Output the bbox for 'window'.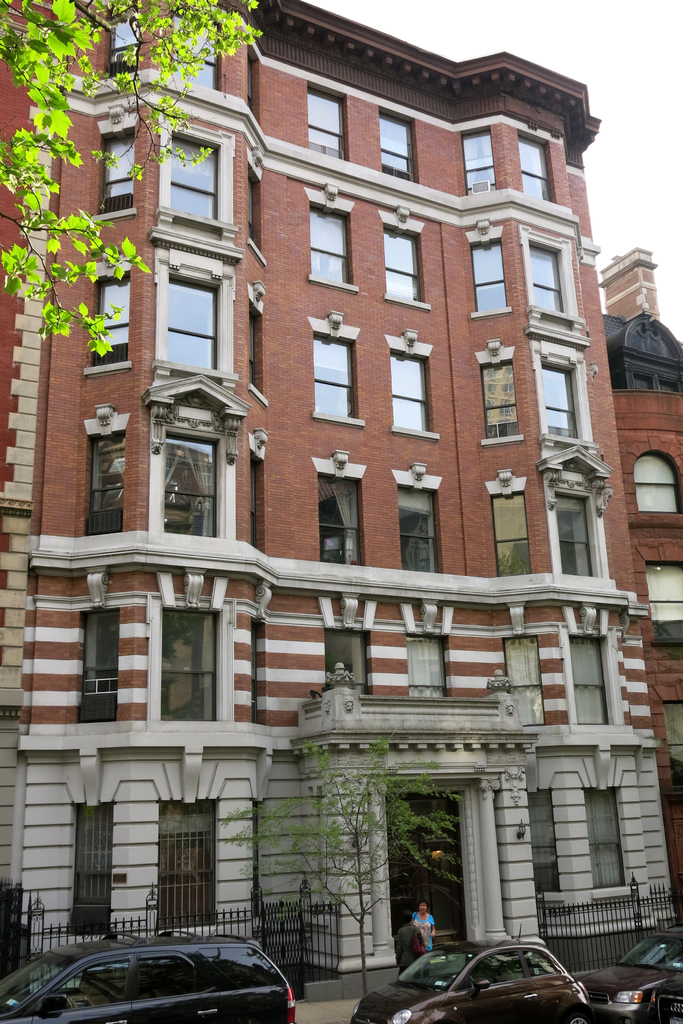
locate(159, 792, 220, 932).
